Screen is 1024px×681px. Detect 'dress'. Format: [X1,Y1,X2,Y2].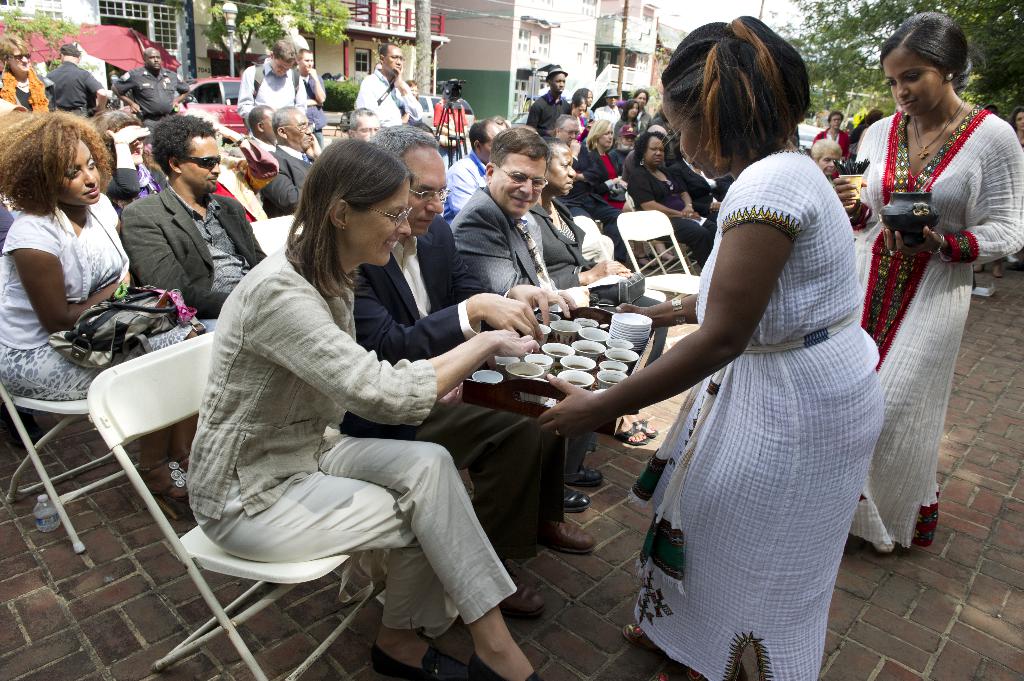
[0,186,195,407].
